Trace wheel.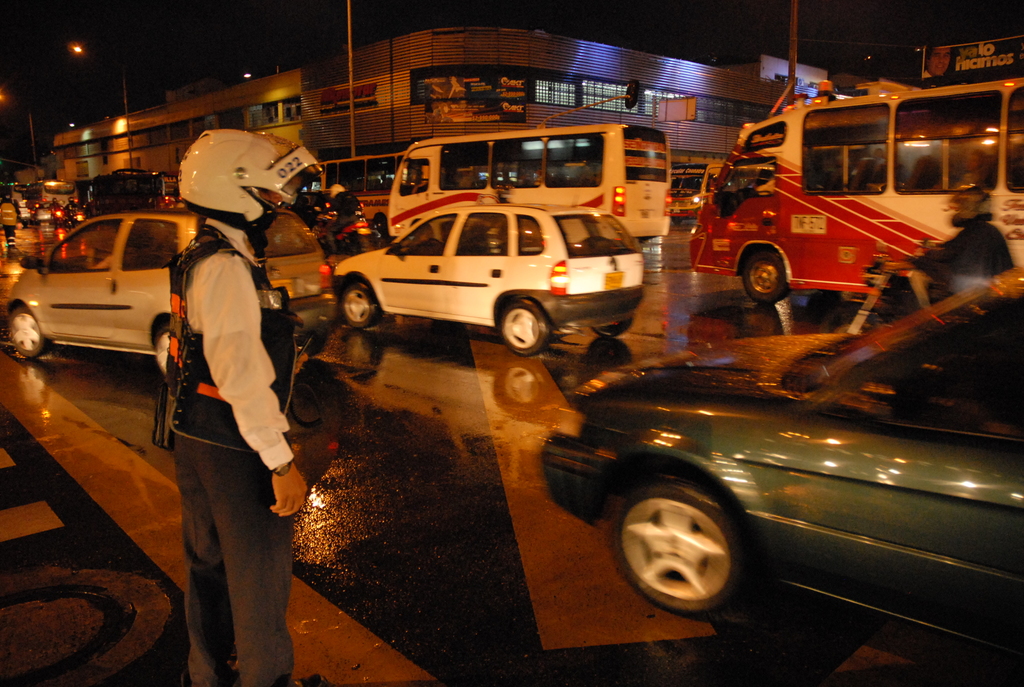
Traced to (x1=9, y1=301, x2=52, y2=364).
